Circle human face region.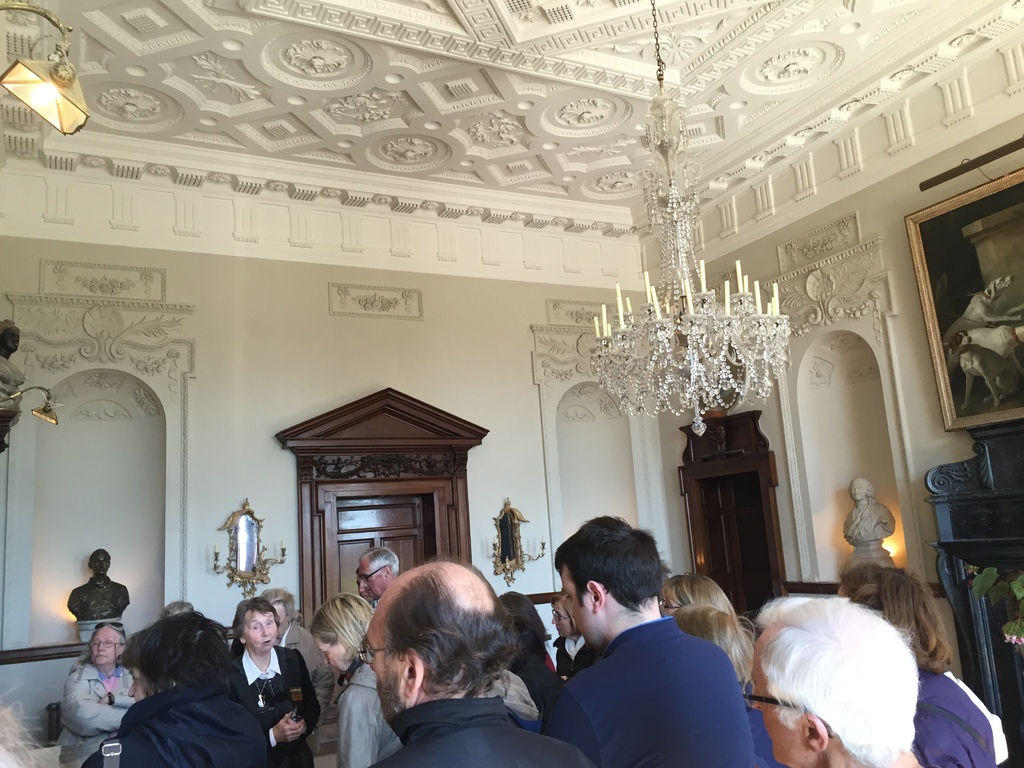
Region: detection(90, 629, 120, 666).
